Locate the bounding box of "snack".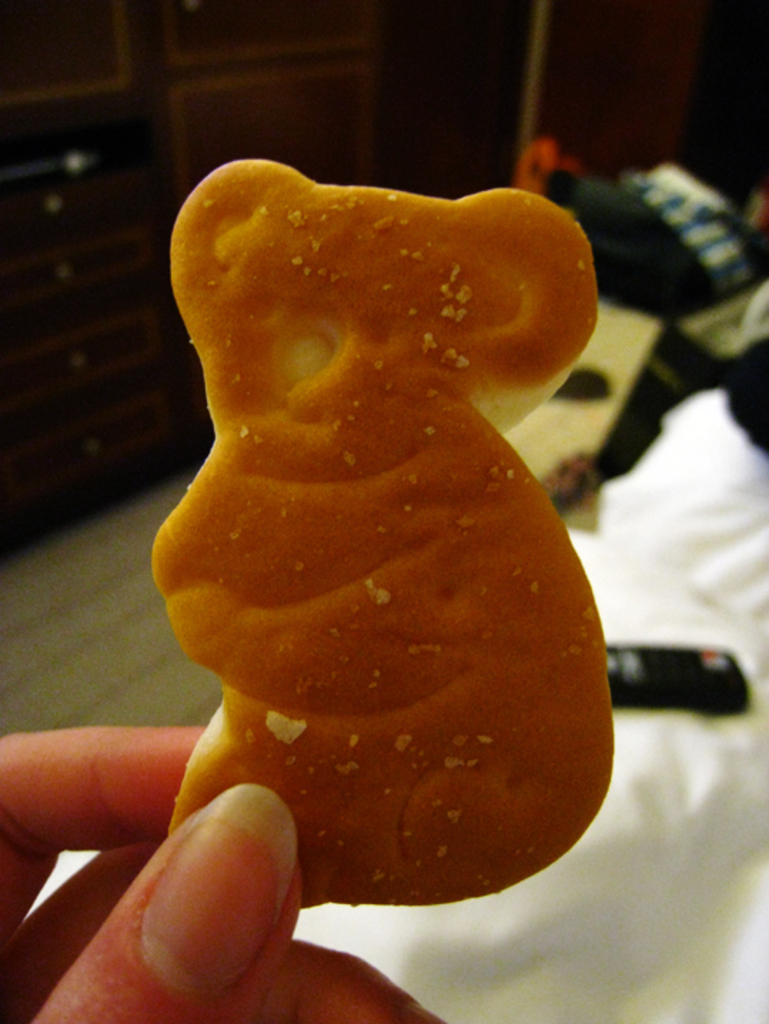
Bounding box: 165 187 629 883.
